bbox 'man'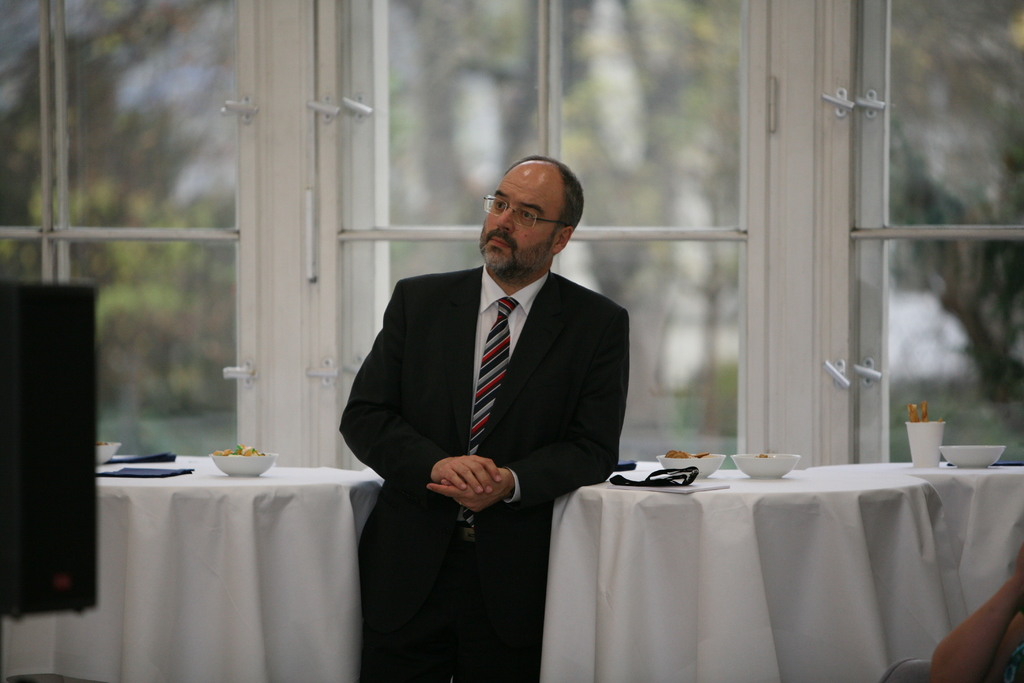
l=349, t=142, r=646, b=661
